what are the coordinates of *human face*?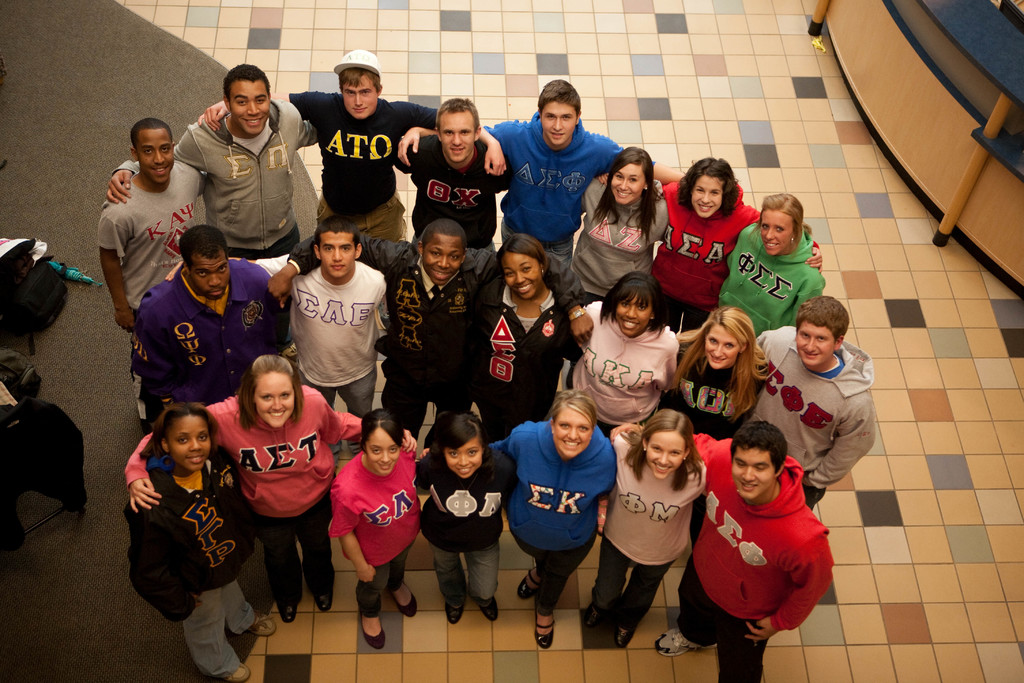
locate(540, 94, 571, 147).
